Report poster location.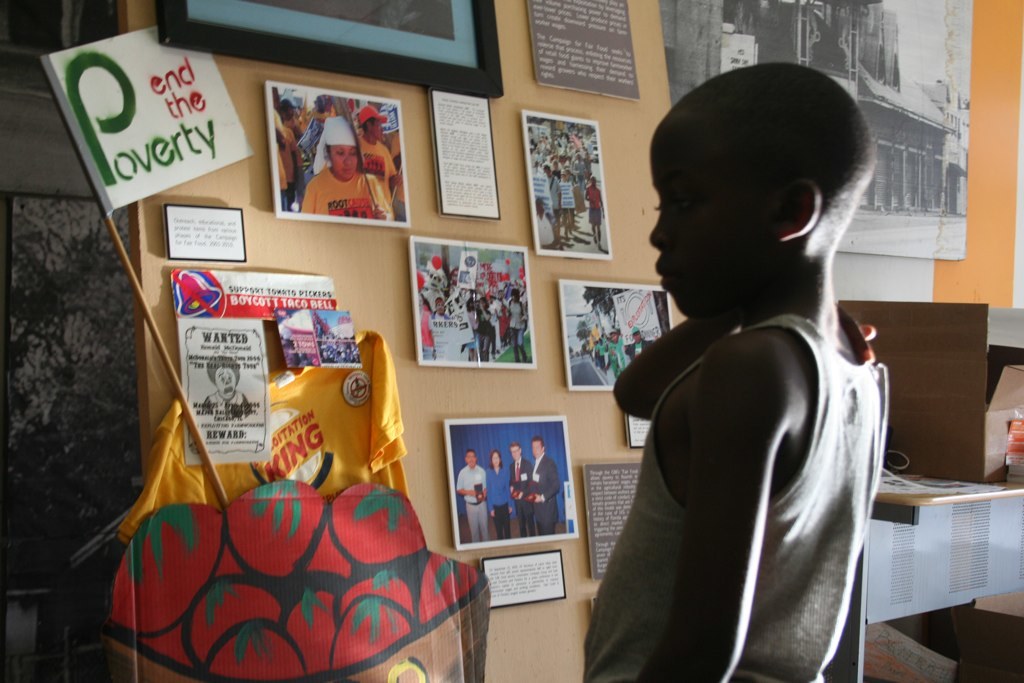
Report: x1=39 y1=21 x2=256 y2=215.
